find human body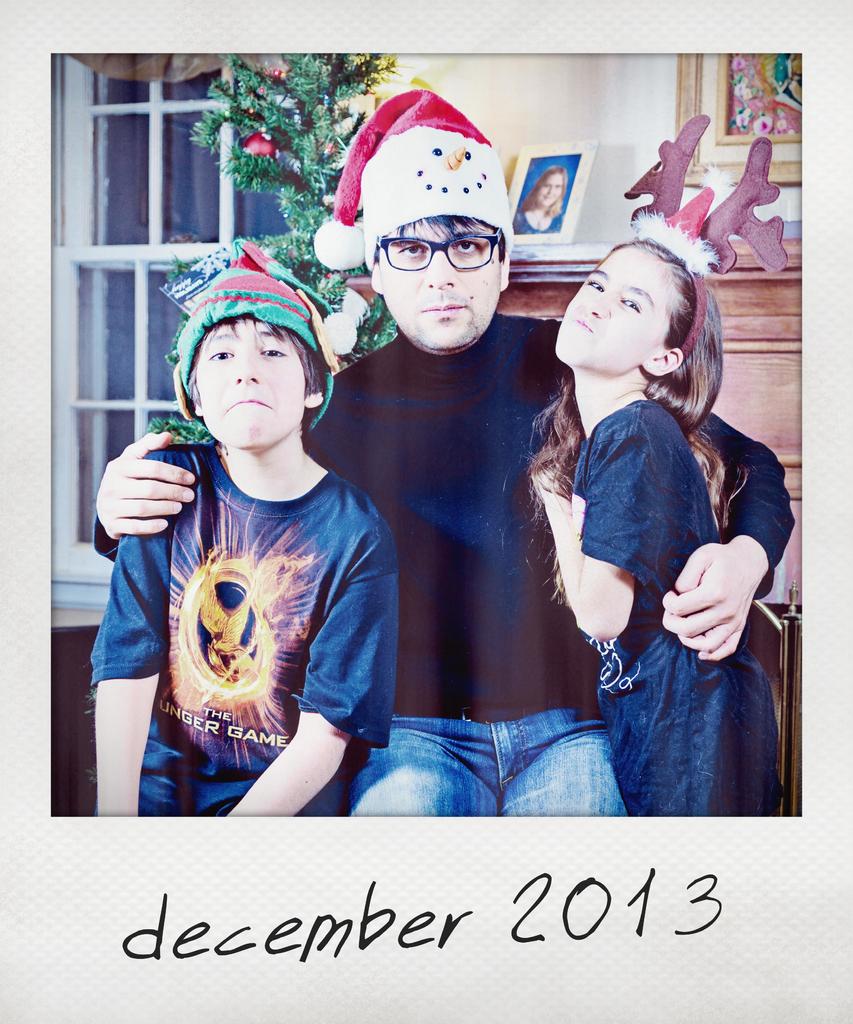
<box>512,209,559,232</box>
